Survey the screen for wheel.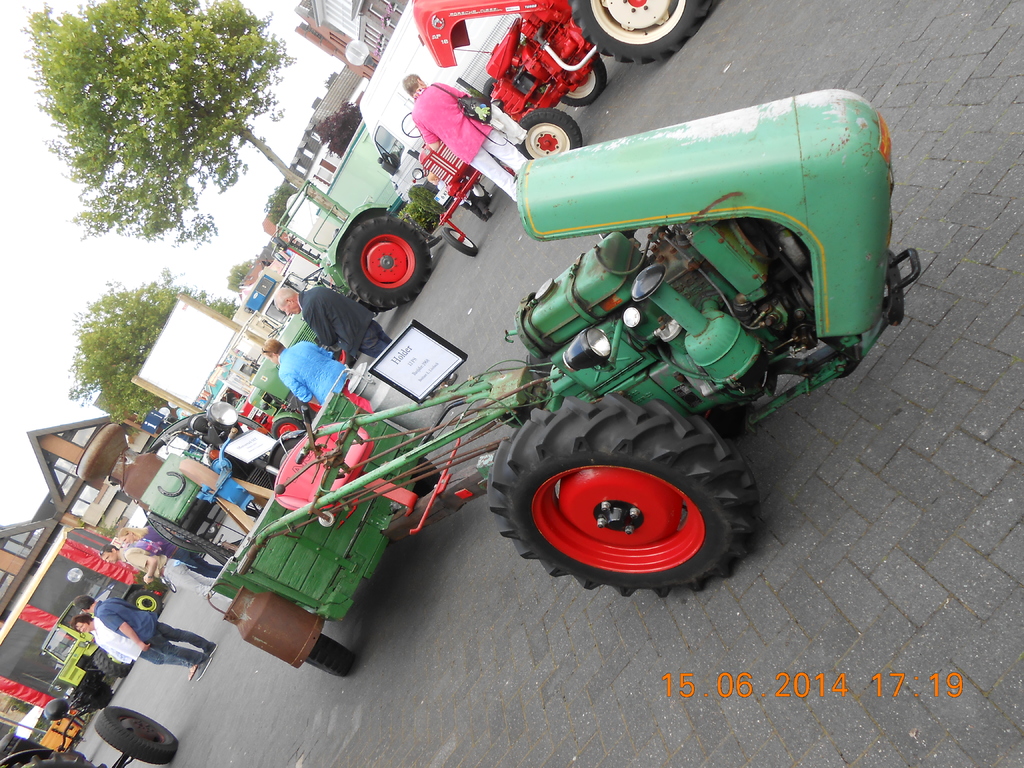
Survey found: <region>163, 580, 177, 593</region>.
